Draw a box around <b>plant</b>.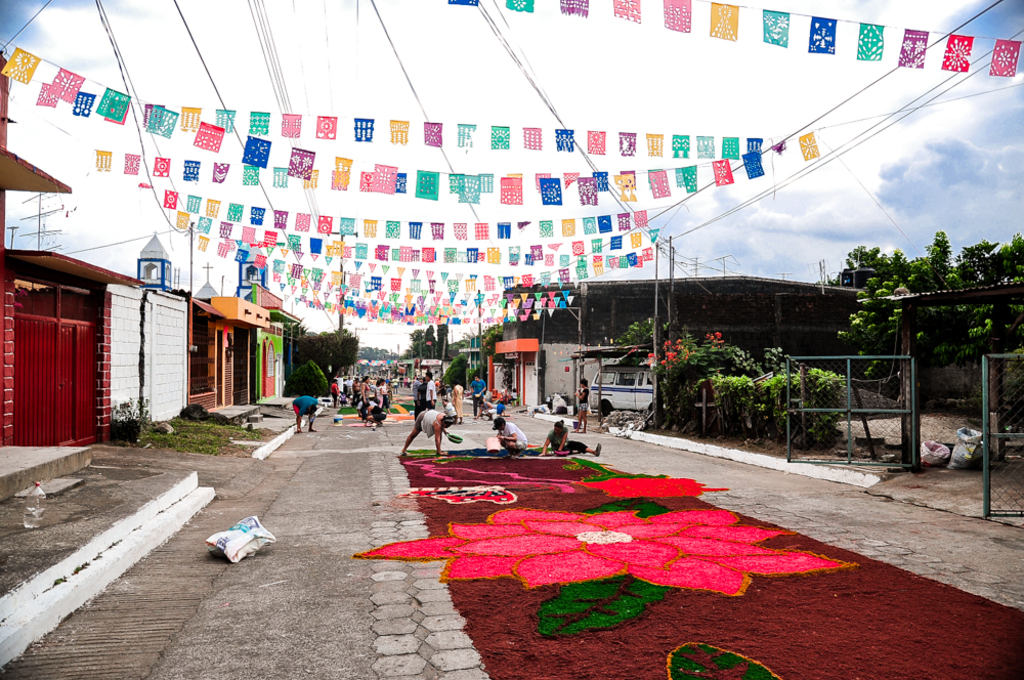
box=[282, 359, 331, 399].
